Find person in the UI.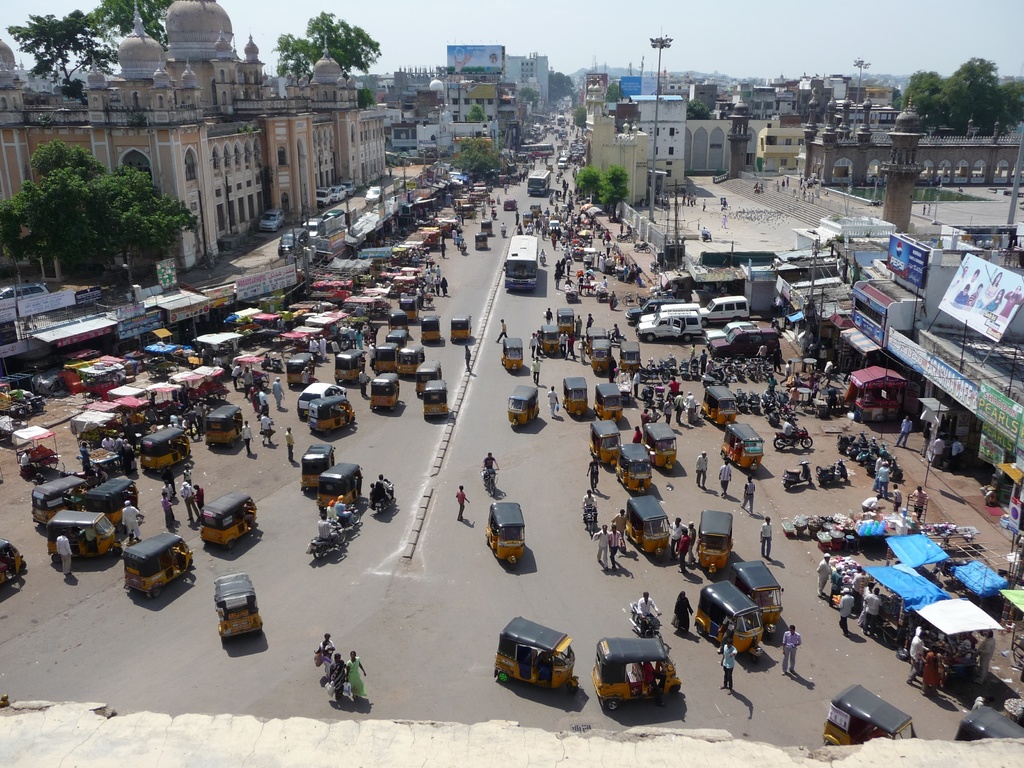
UI element at 632 423 643 442.
